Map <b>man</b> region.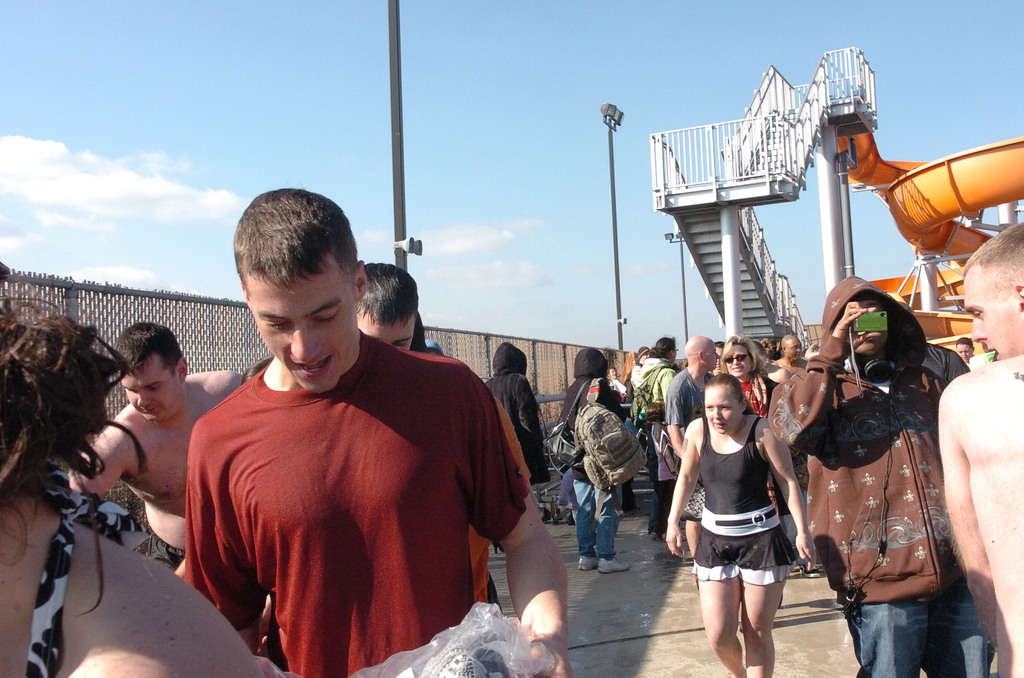
Mapped to <bbox>600, 369, 637, 519</bbox>.
